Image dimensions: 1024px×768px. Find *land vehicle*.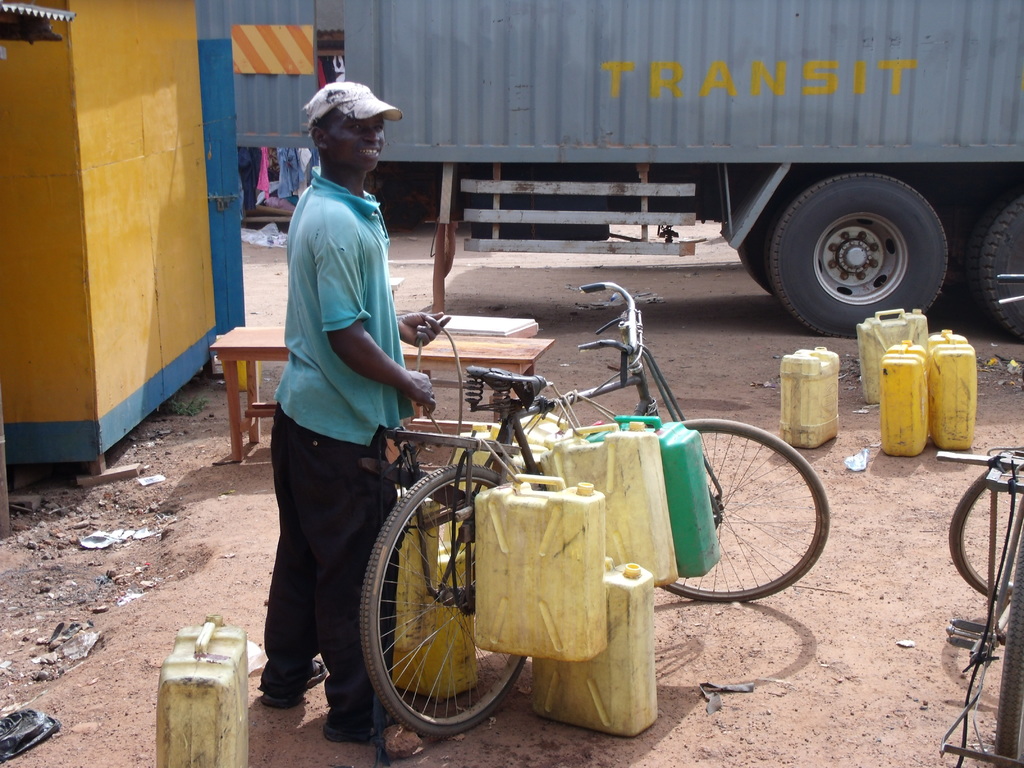
<bbox>228, 0, 1023, 340</bbox>.
